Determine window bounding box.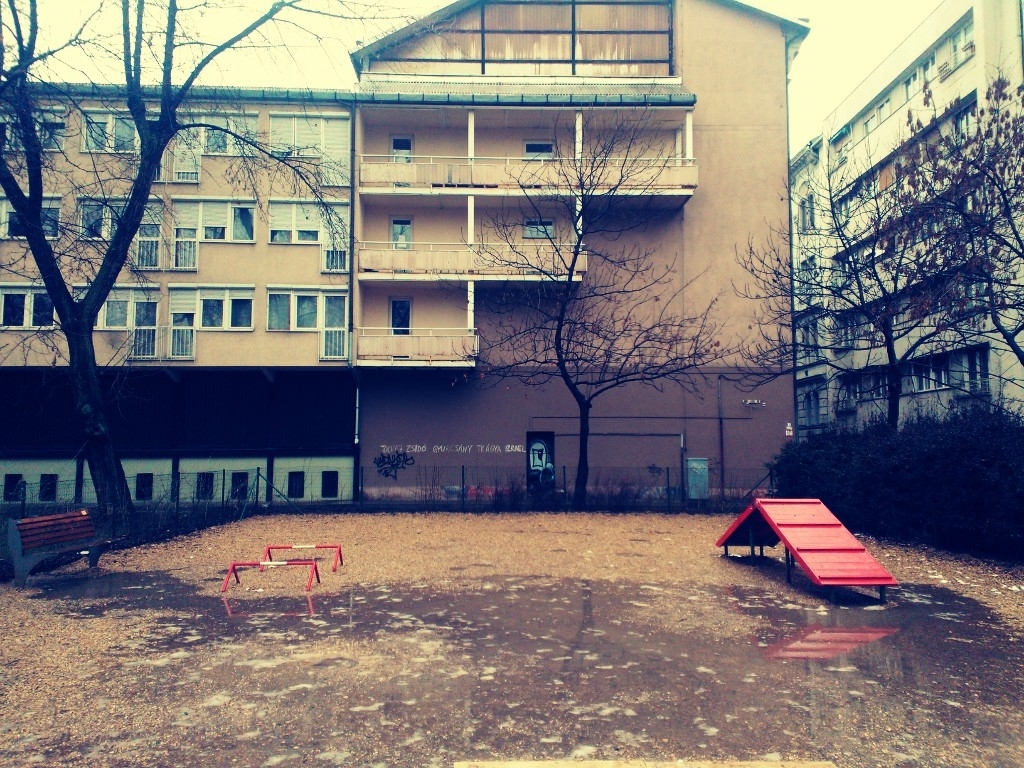
Determined: <bbox>0, 280, 56, 334</bbox>.
